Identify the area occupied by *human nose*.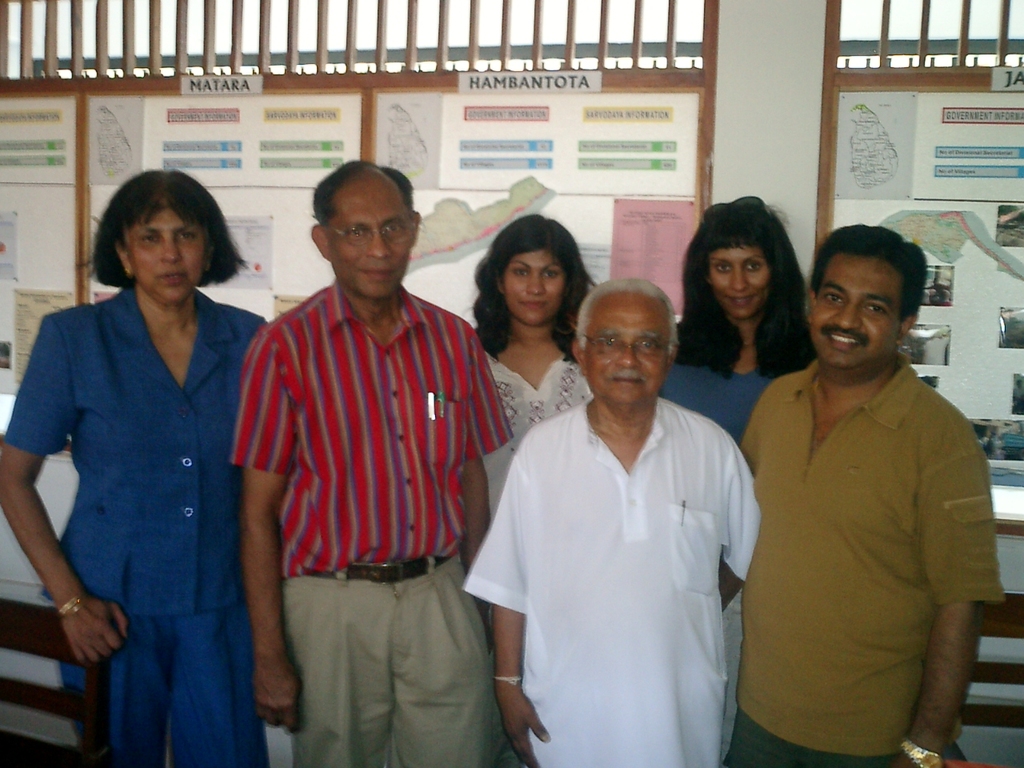
Area: box(365, 229, 389, 257).
